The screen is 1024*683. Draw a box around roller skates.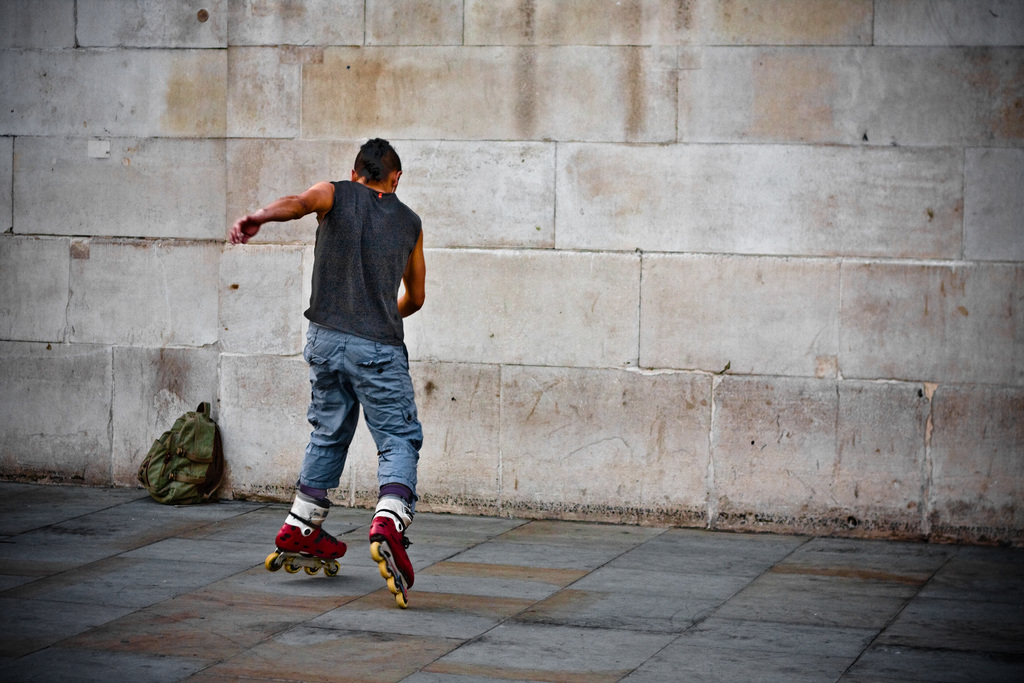
detection(367, 491, 417, 614).
